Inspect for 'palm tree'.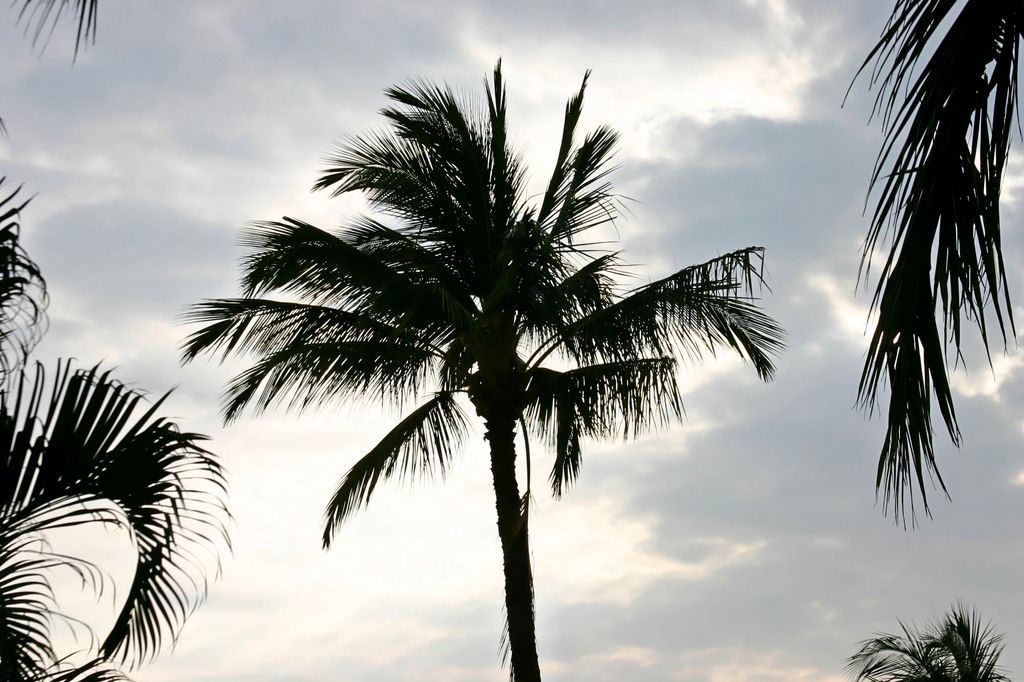
Inspection: <box>204,82,785,681</box>.
